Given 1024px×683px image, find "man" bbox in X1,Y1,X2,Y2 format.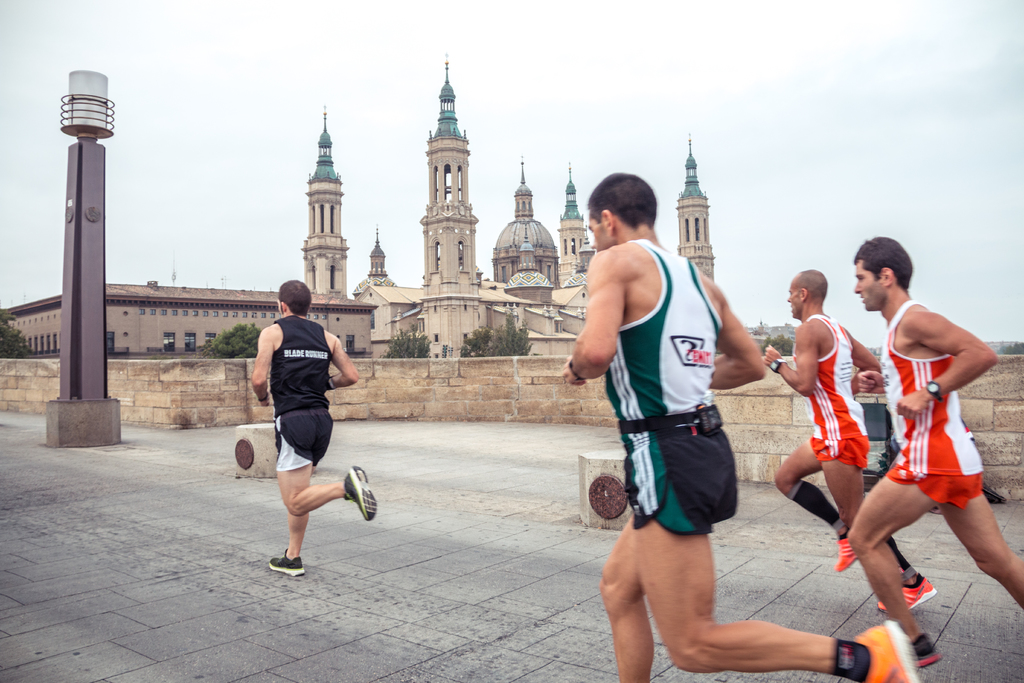
243,277,367,570.
